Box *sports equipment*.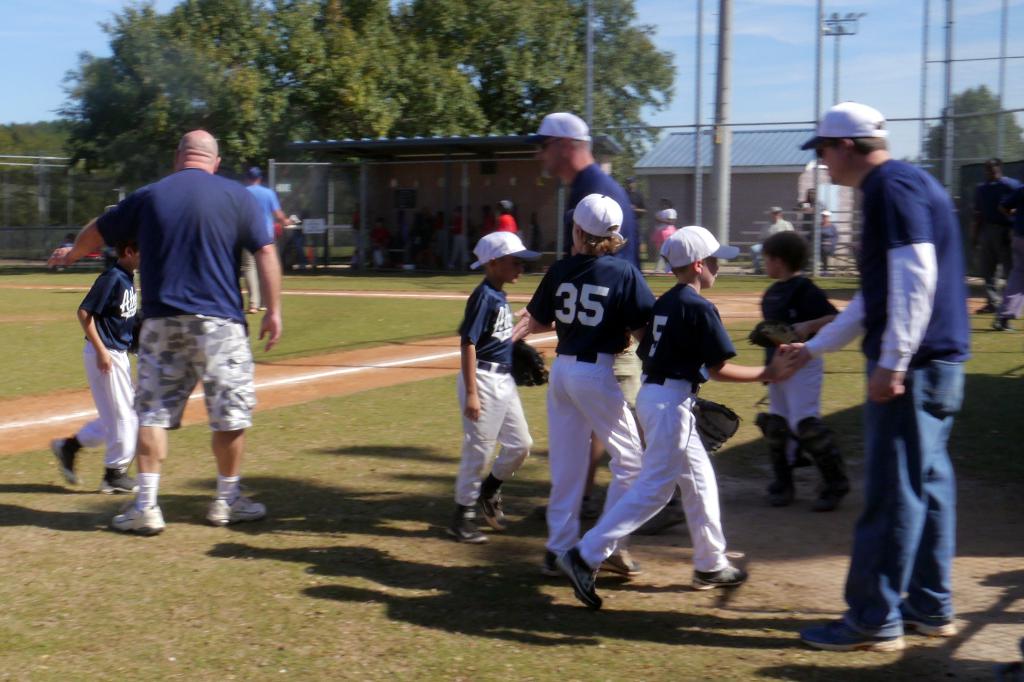
detection(557, 543, 607, 612).
